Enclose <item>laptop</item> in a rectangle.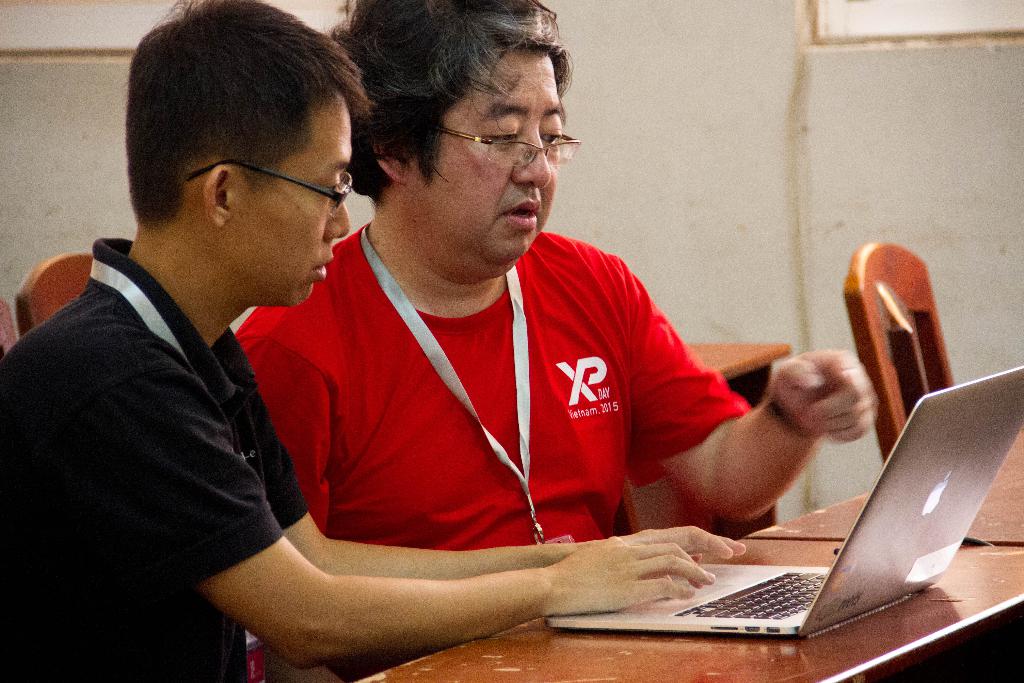
(left=532, top=379, right=1007, bottom=650).
